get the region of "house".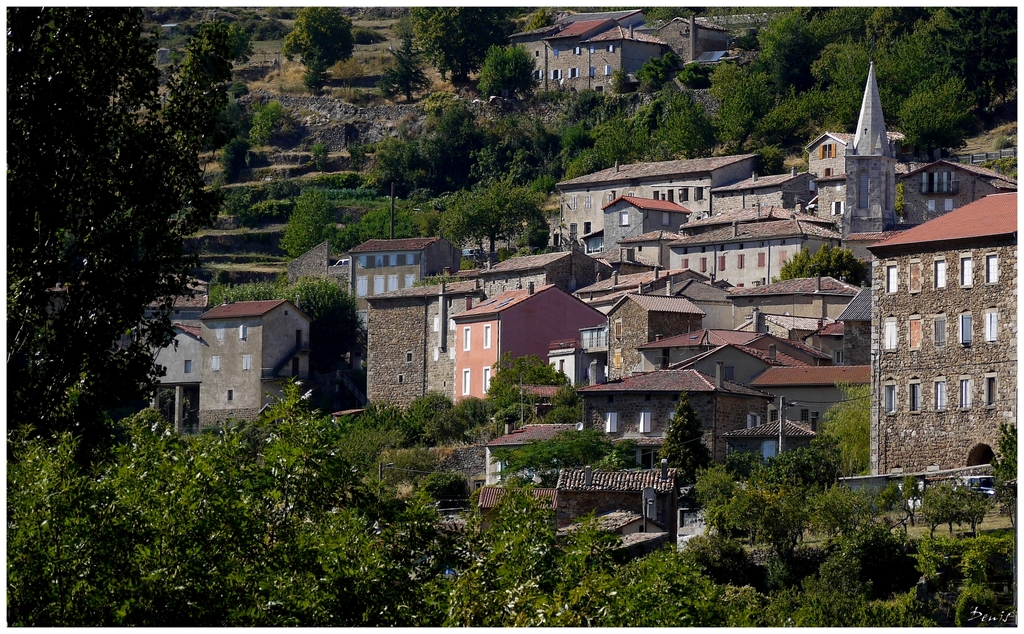
pyautogui.locateOnScreen(560, 0, 600, 90).
